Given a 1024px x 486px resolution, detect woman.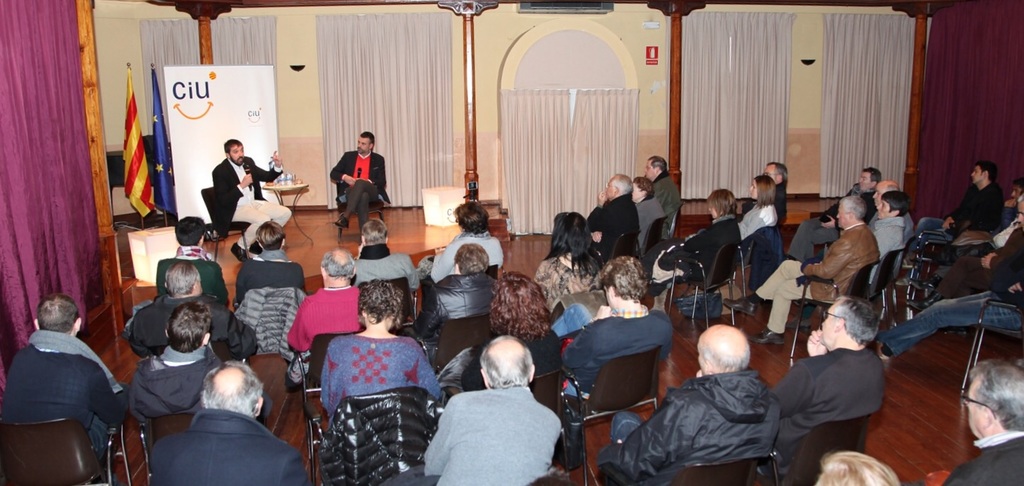
box=[422, 200, 506, 282].
